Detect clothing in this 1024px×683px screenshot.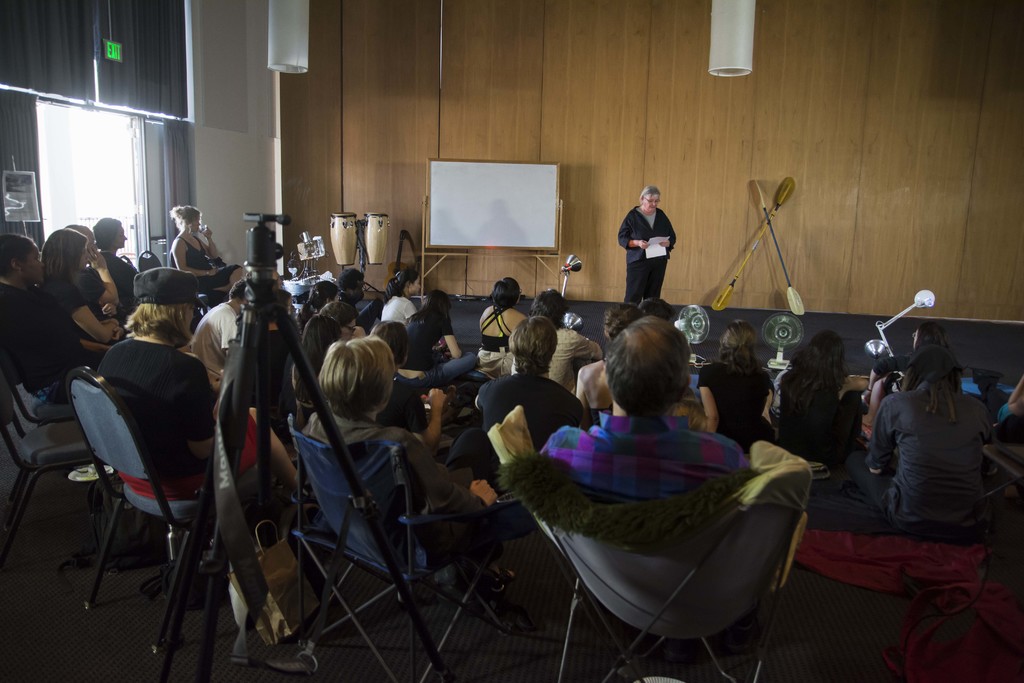
Detection: [x1=553, y1=324, x2=592, y2=399].
